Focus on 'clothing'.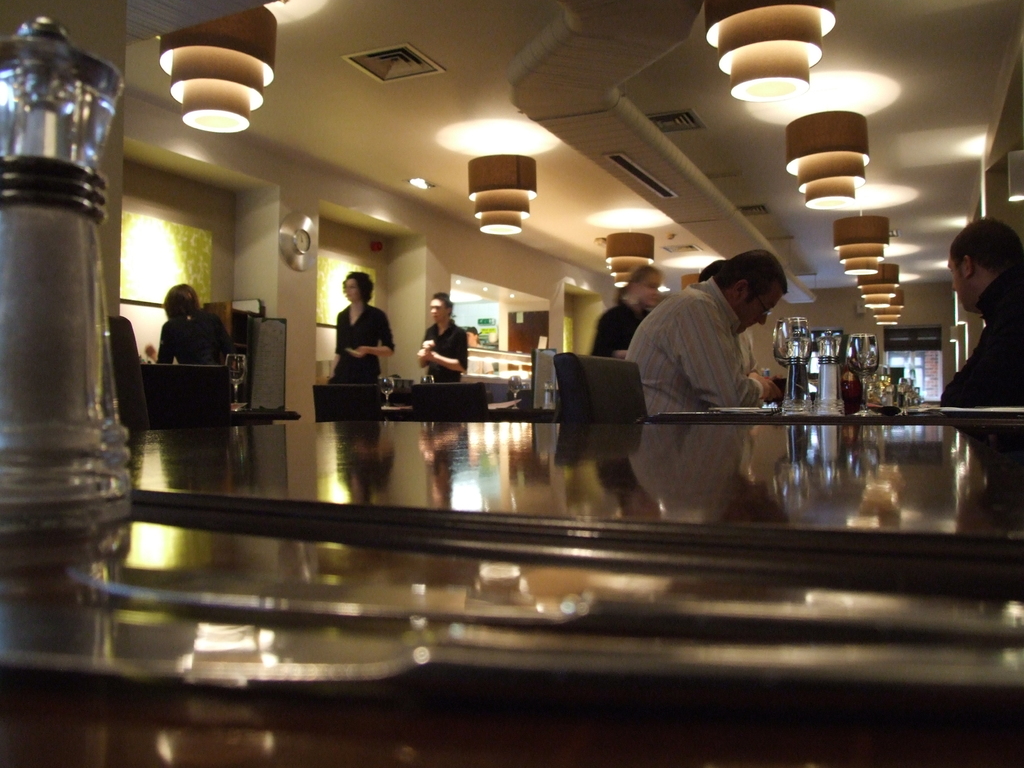
Focused at [x1=586, y1=293, x2=650, y2=354].
